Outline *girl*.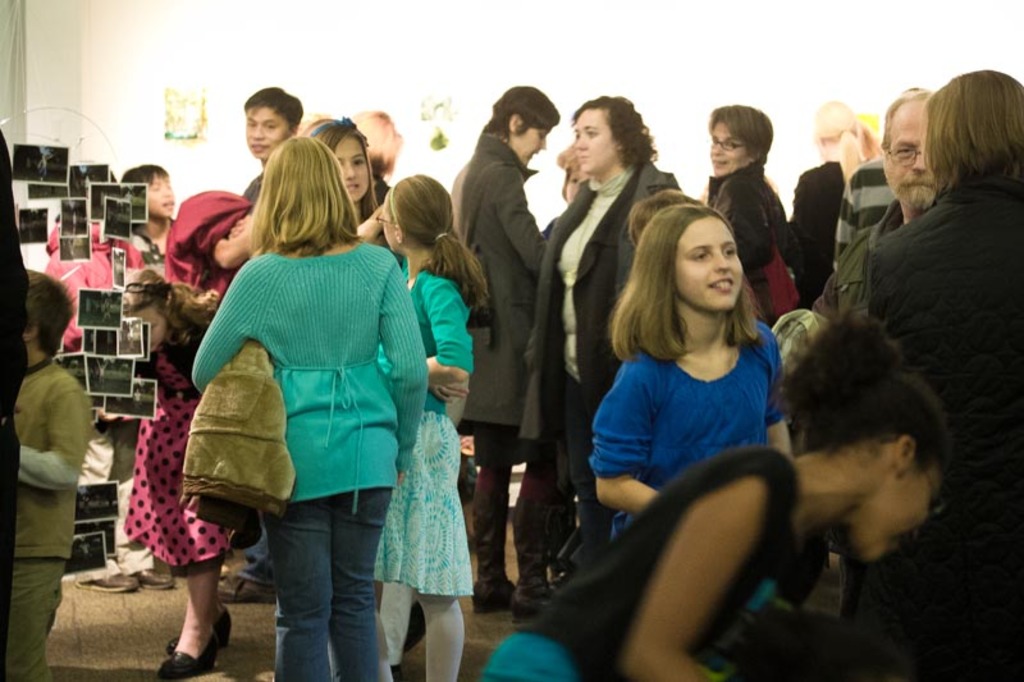
Outline: left=375, top=174, right=489, bottom=679.
